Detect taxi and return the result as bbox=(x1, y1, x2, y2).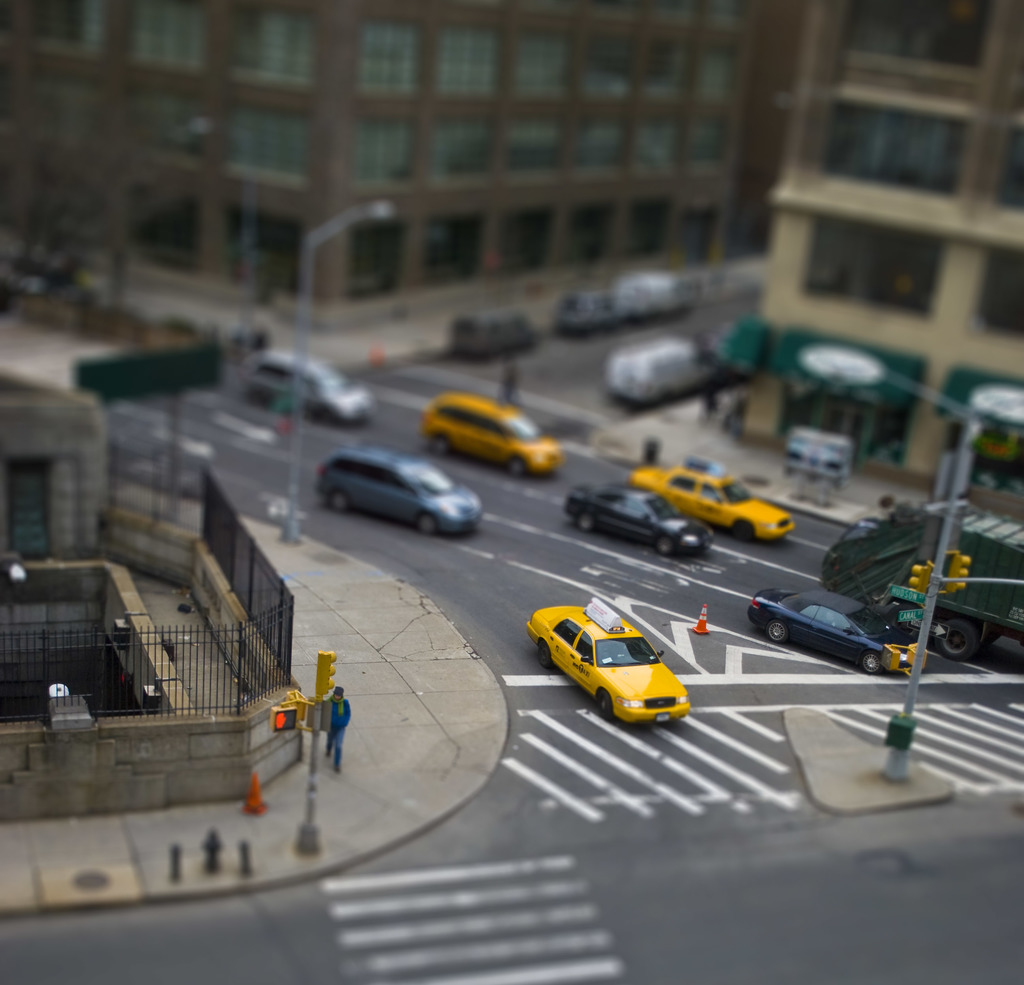
bbox=(416, 392, 566, 480).
